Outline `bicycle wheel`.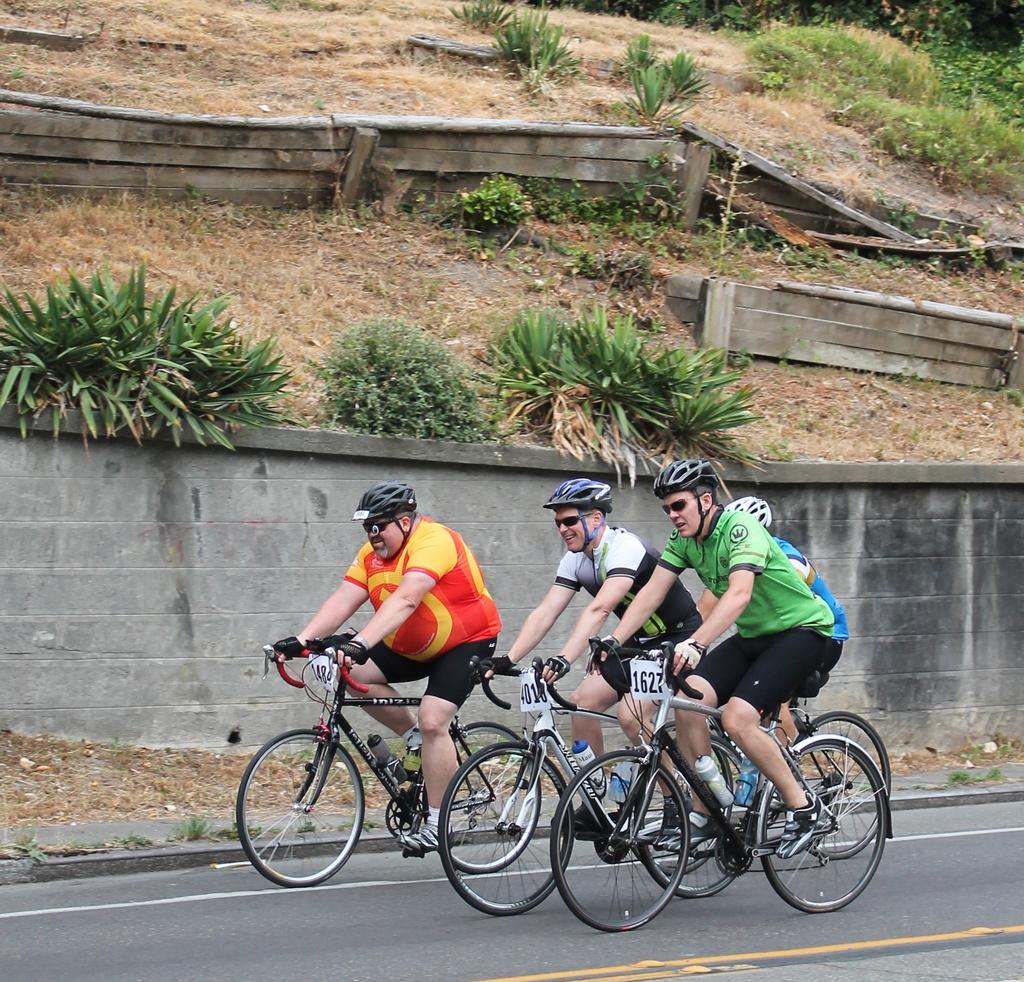
Outline: rect(250, 743, 363, 899).
